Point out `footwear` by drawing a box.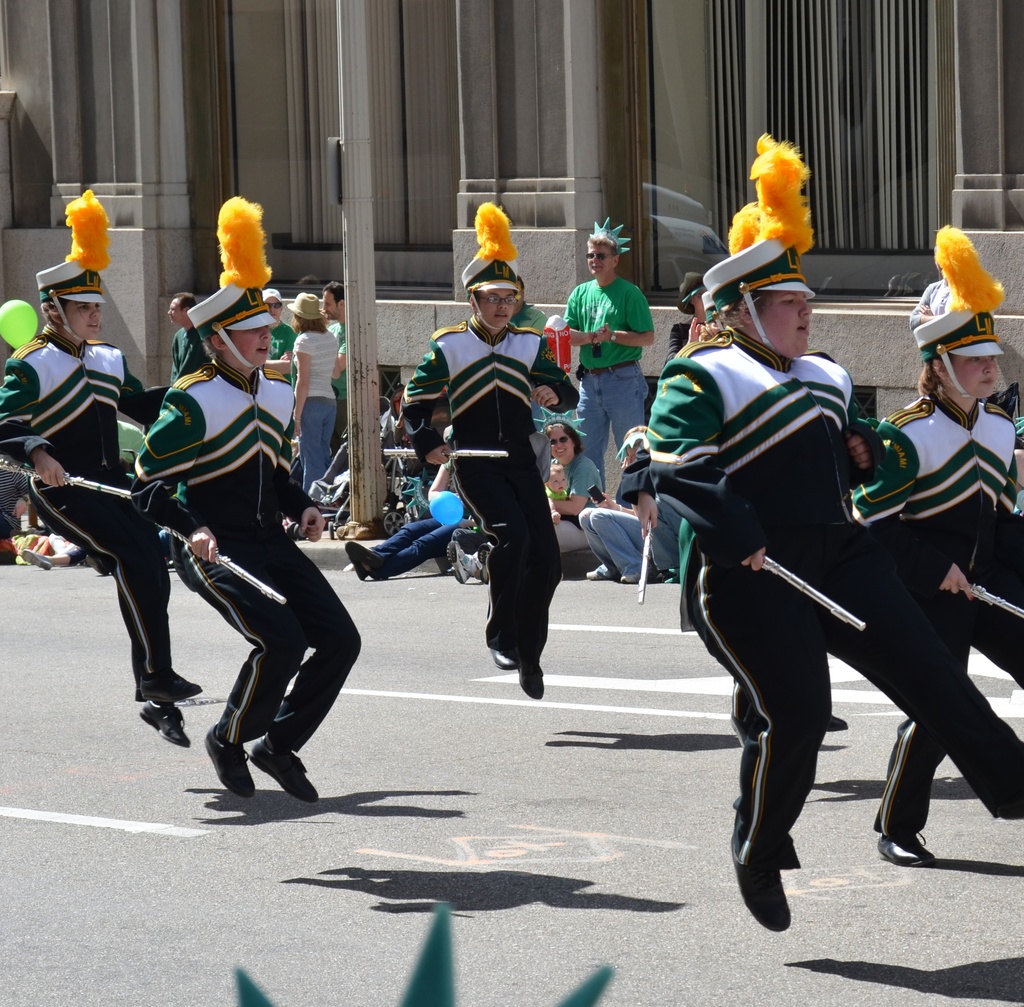
{"x1": 344, "y1": 540, "x2": 384, "y2": 581}.
